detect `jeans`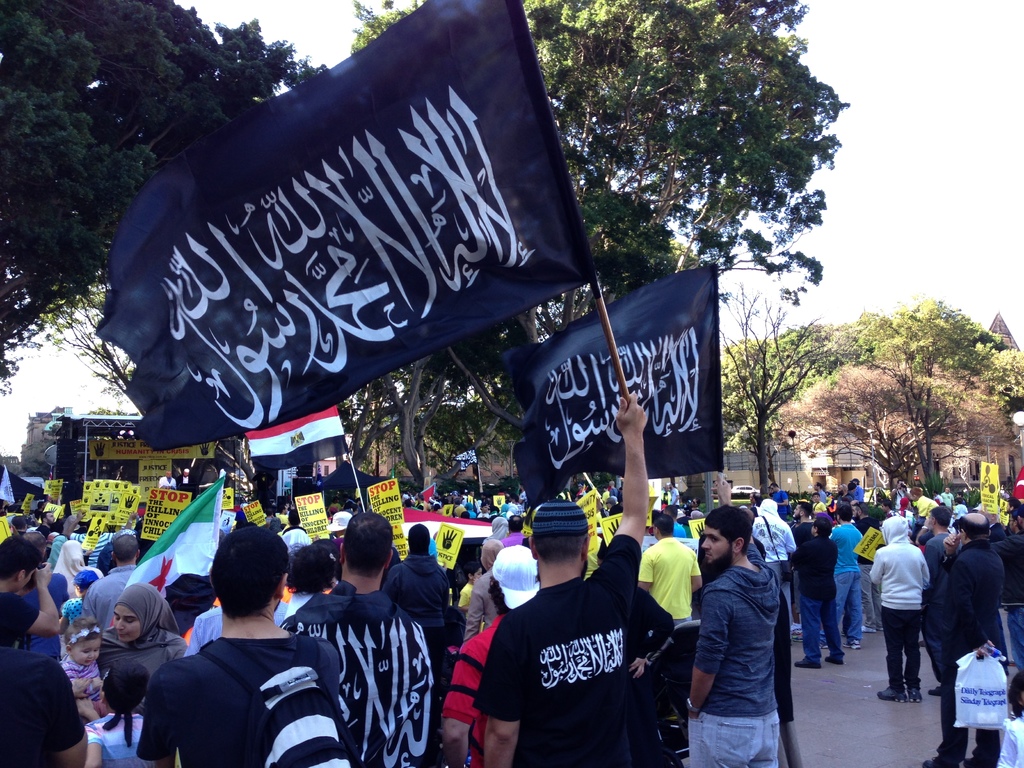
x1=831 y1=568 x2=868 y2=642
